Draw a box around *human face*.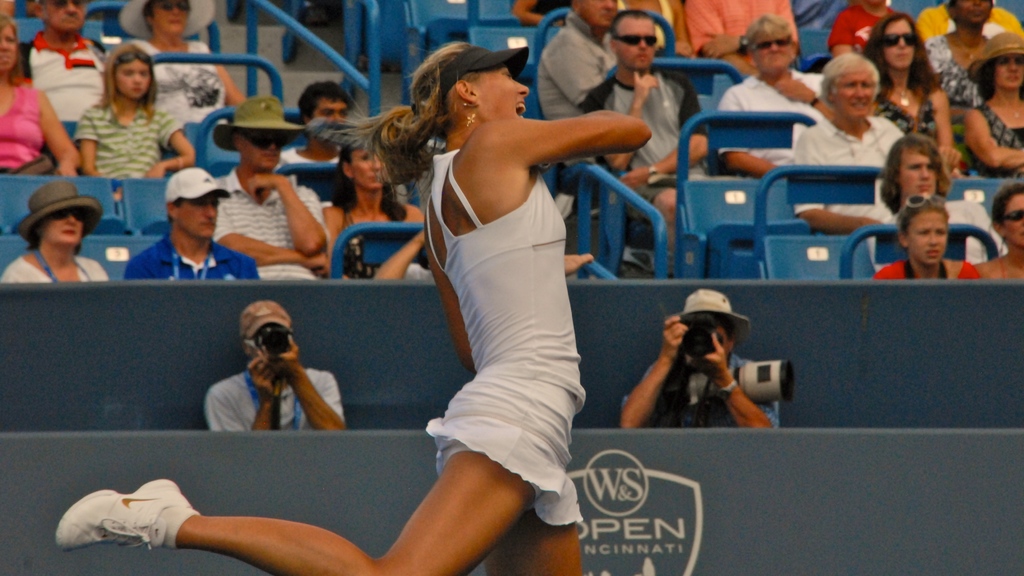
l=616, t=15, r=660, b=70.
